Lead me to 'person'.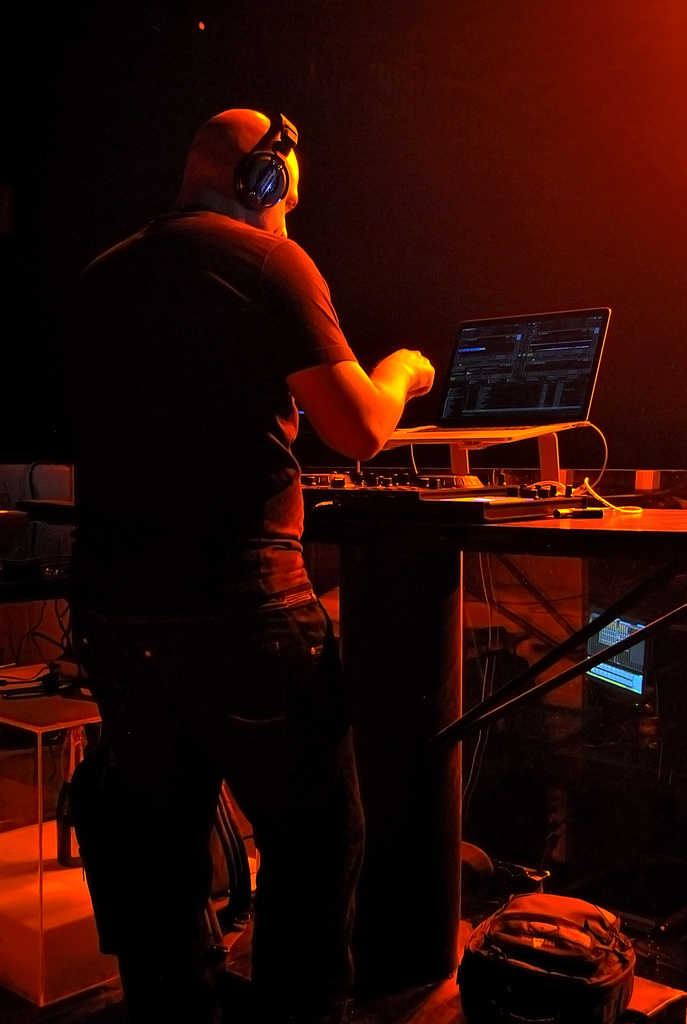
Lead to <region>63, 115, 454, 1023</region>.
